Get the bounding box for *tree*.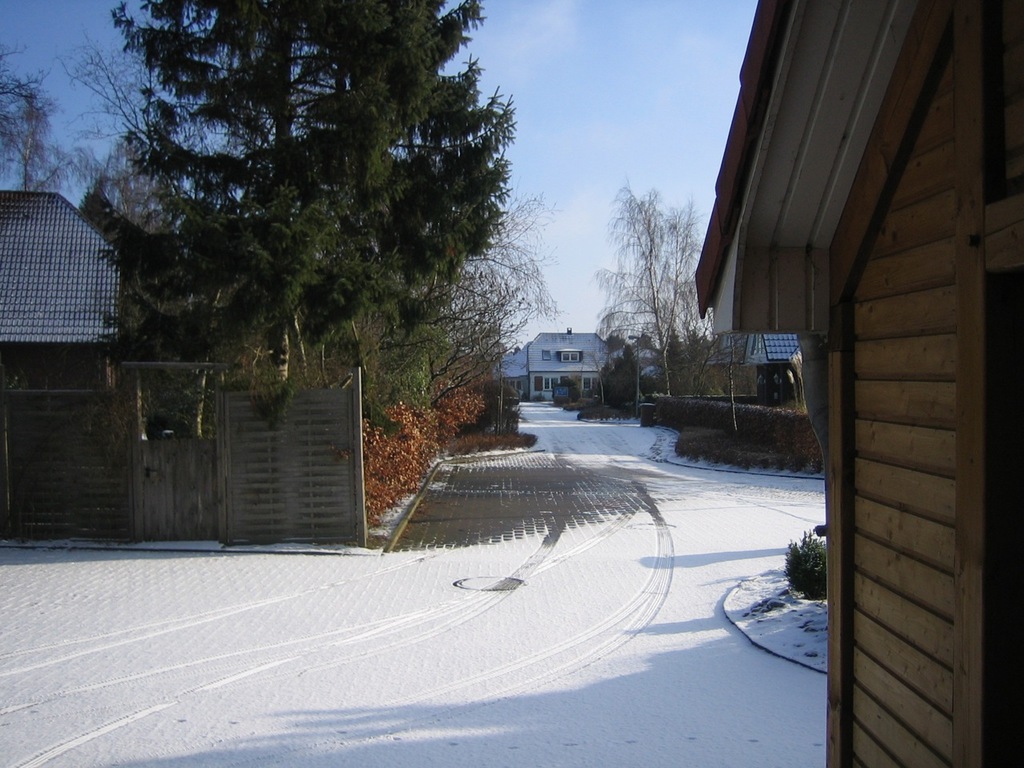
bbox=[409, 193, 557, 415].
